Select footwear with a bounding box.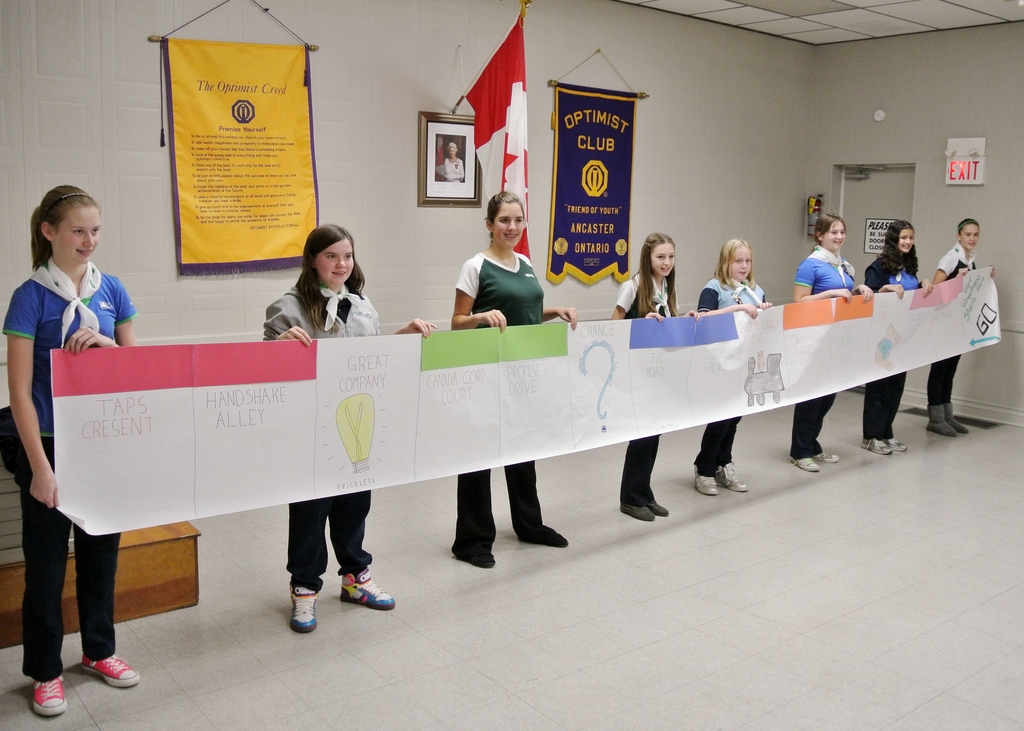
select_region(890, 439, 906, 452).
